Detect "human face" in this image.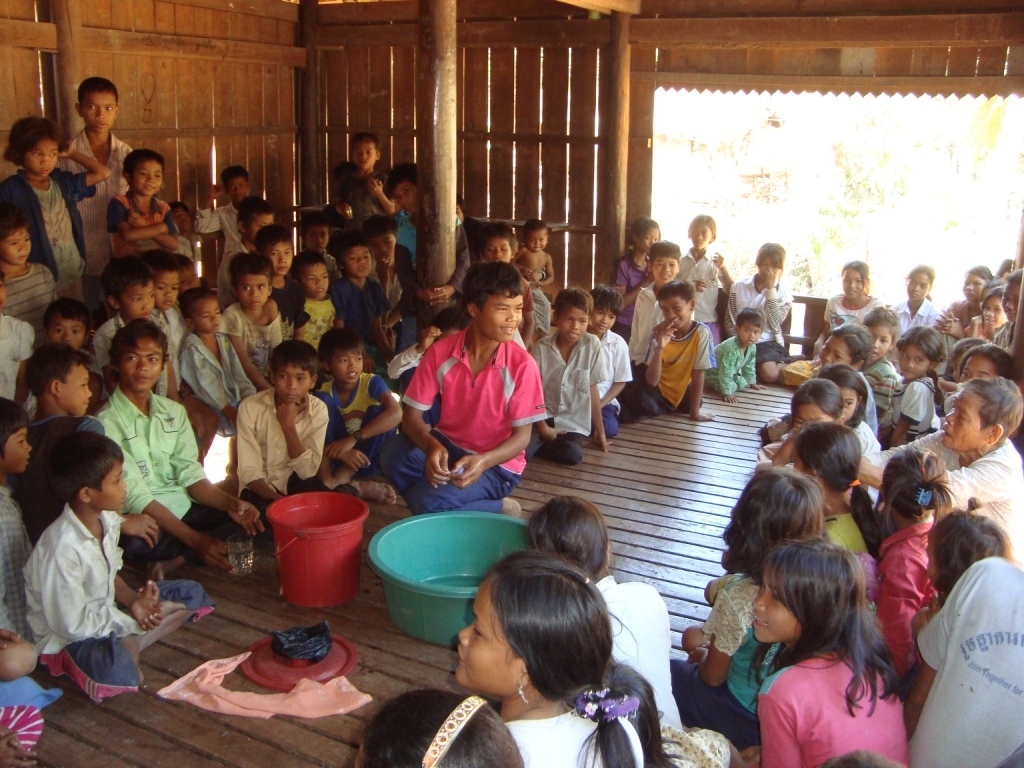
Detection: [x1=80, y1=90, x2=114, y2=132].
